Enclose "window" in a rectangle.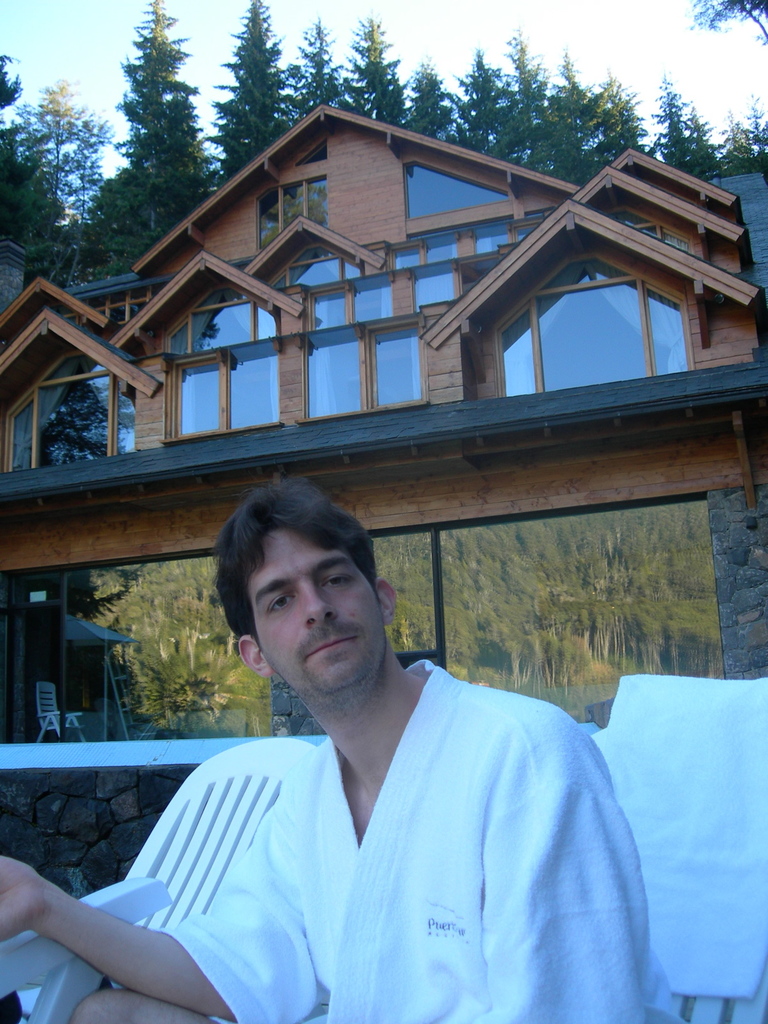
Rect(254, 177, 330, 247).
